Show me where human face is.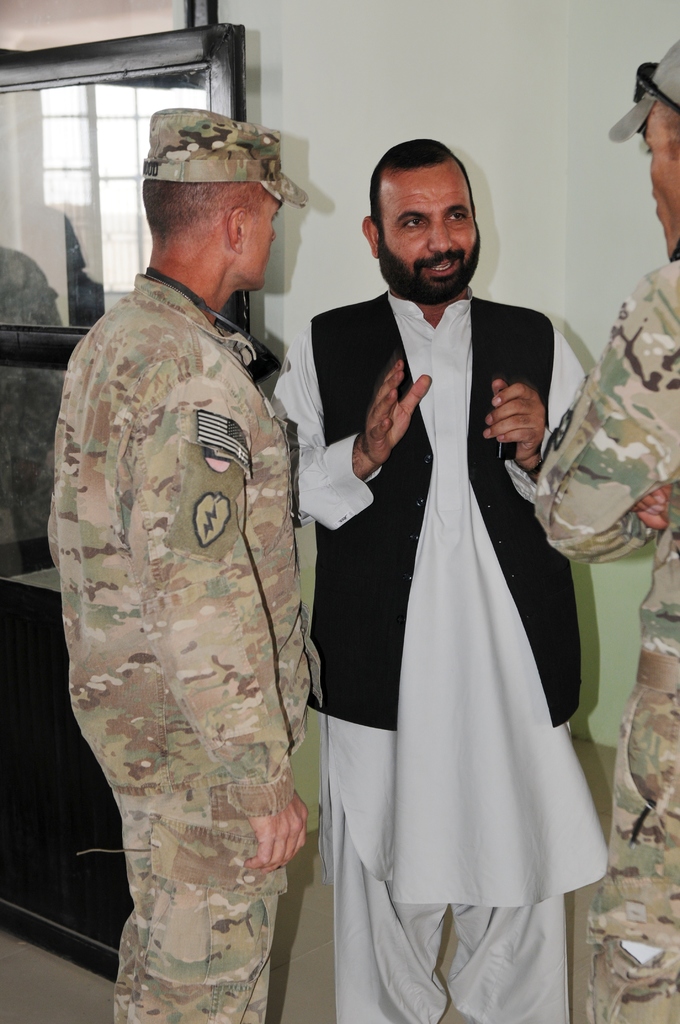
human face is at pyautogui.locateOnScreen(245, 193, 282, 298).
